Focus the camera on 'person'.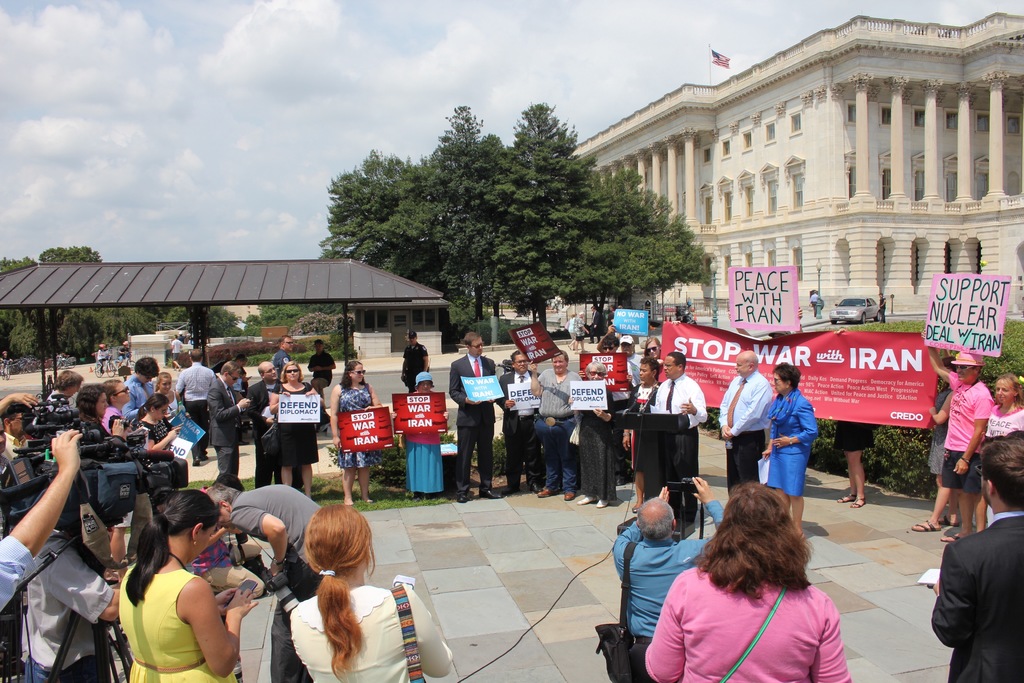
Focus region: [x1=157, y1=373, x2=182, y2=419].
